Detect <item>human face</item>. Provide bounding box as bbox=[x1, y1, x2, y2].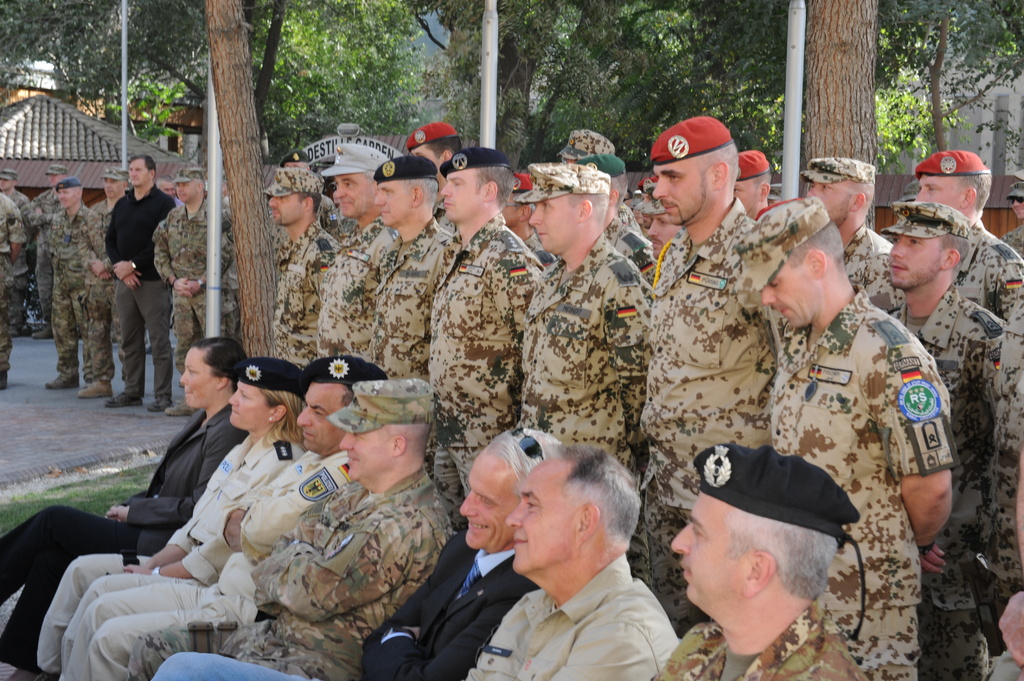
bbox=[229, 382, 270, 422].
